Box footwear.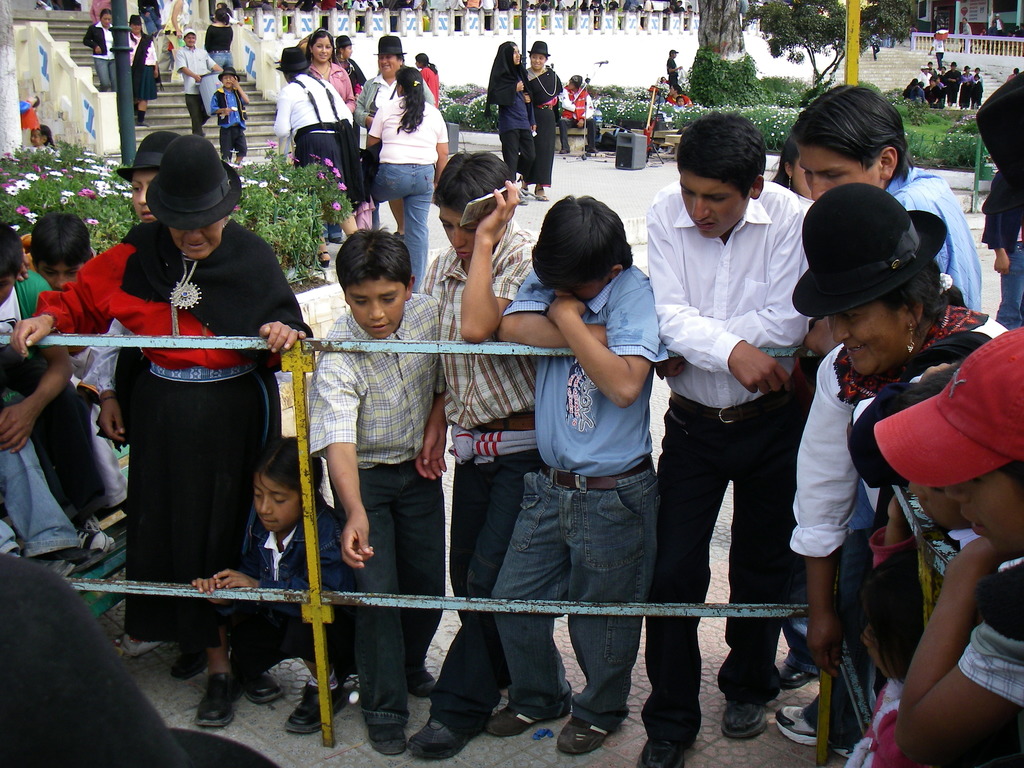
Rect(29, 554, 78, 580).
